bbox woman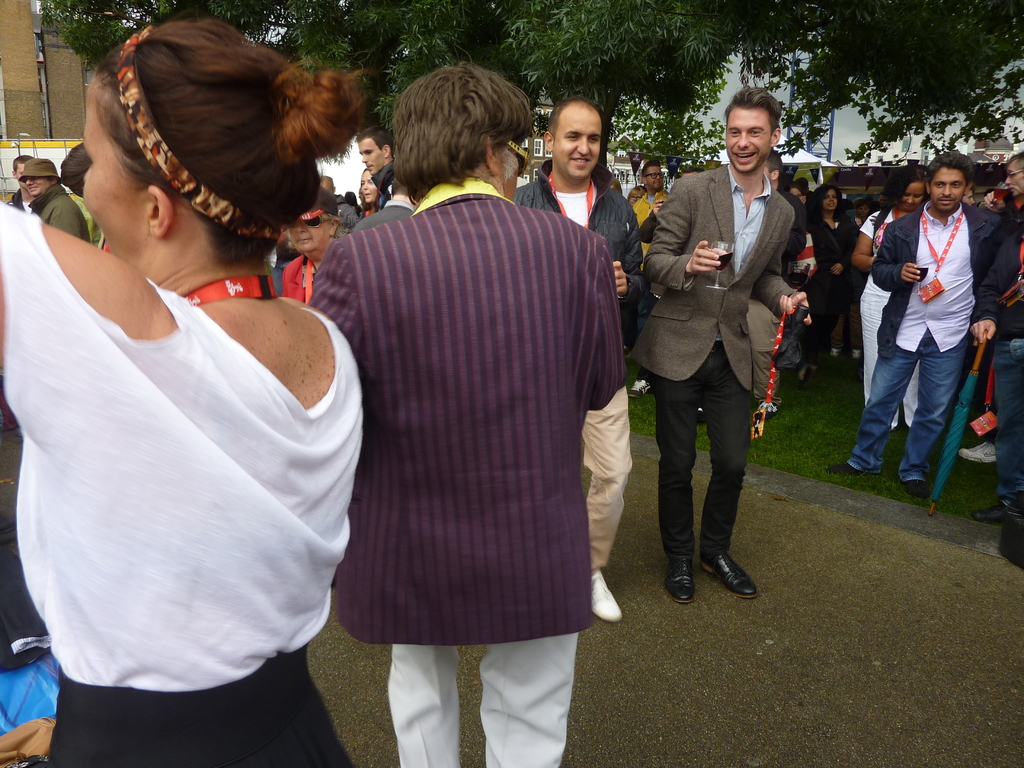
<box>808,185,863,373</box>
